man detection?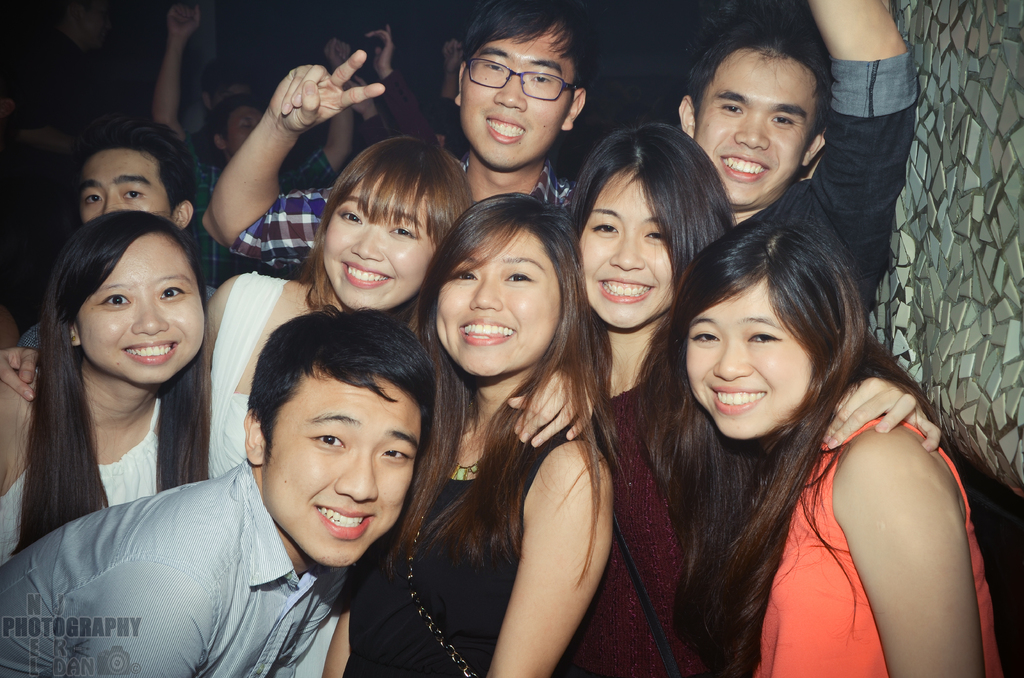
x1=0, y1=308, x2=462, y2=677
